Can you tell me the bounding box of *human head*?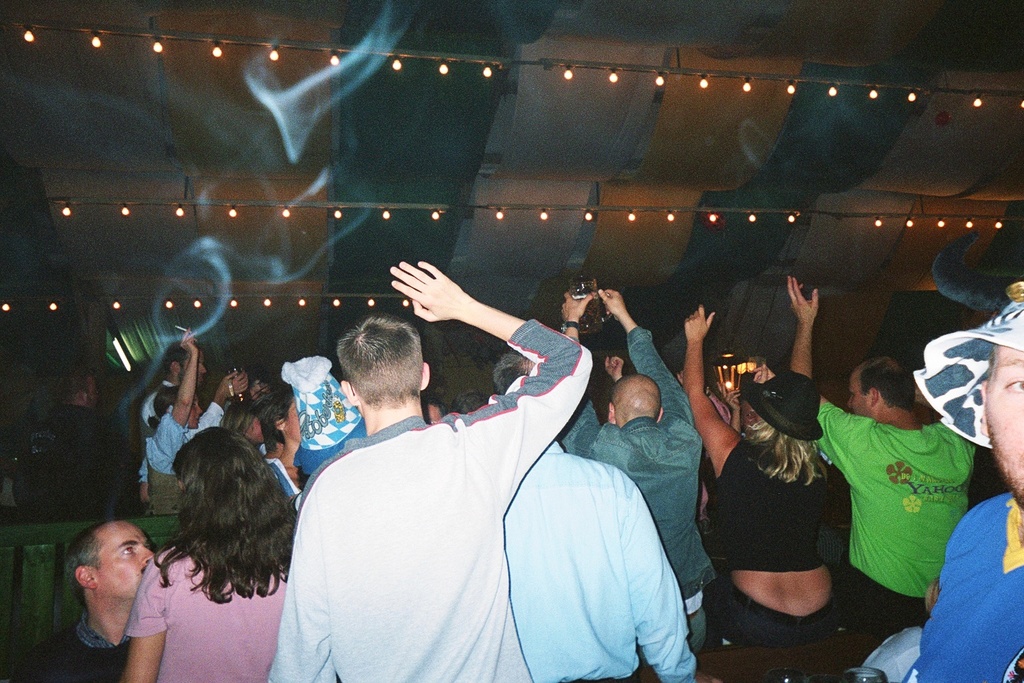
979, 303, 1023, 504.
